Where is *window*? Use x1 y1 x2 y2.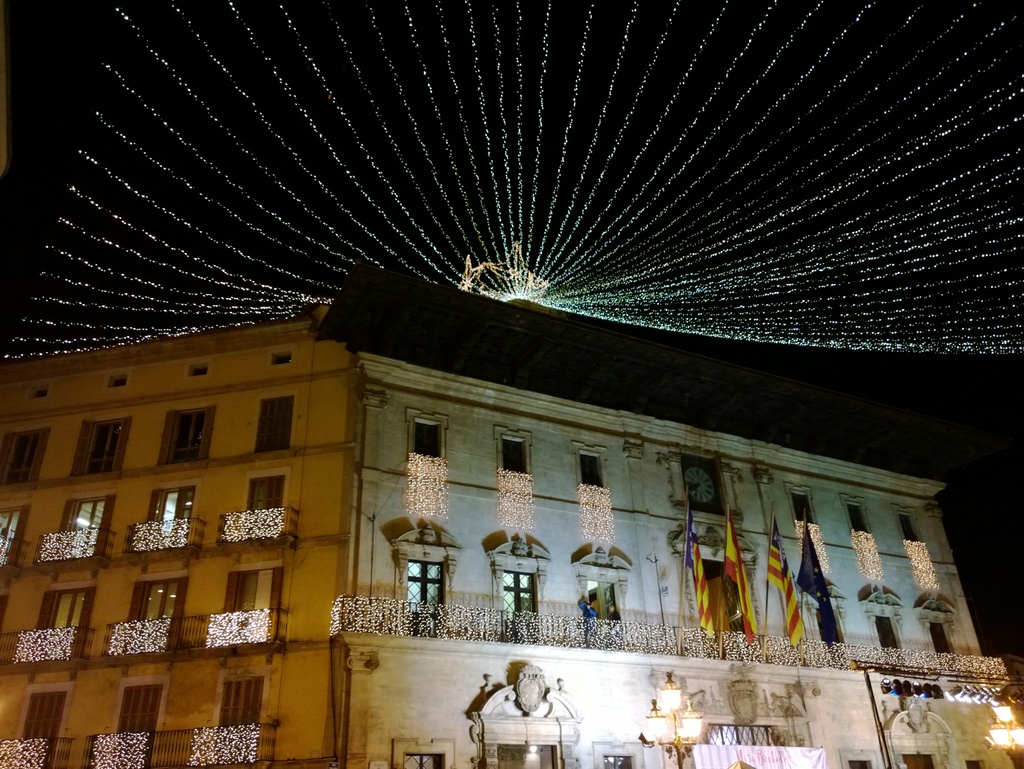
790 489 815 524.
